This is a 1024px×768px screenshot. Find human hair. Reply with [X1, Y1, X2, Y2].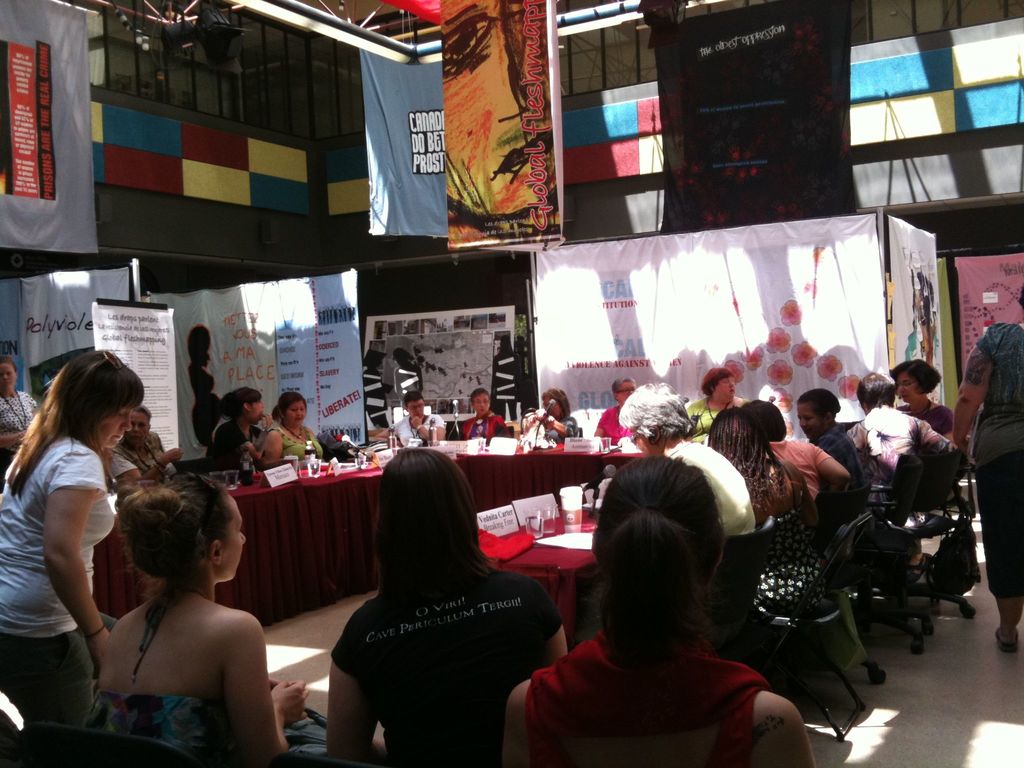
[0, 351, 141, 500].
